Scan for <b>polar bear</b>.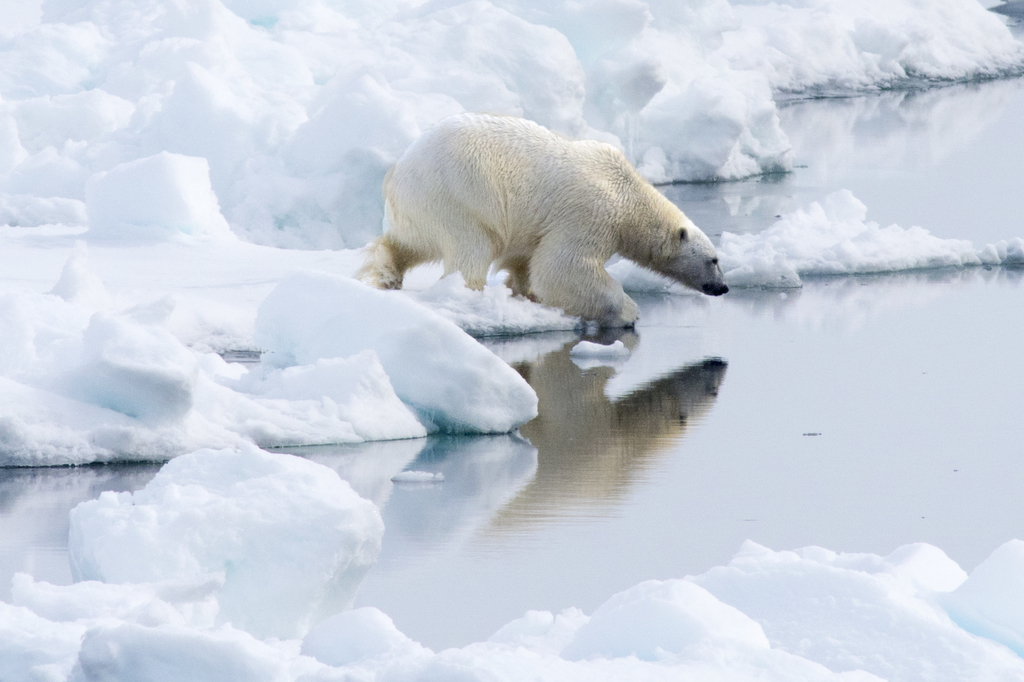
Scan result: [x1=357, y1=109, x2=726, y2=328].
